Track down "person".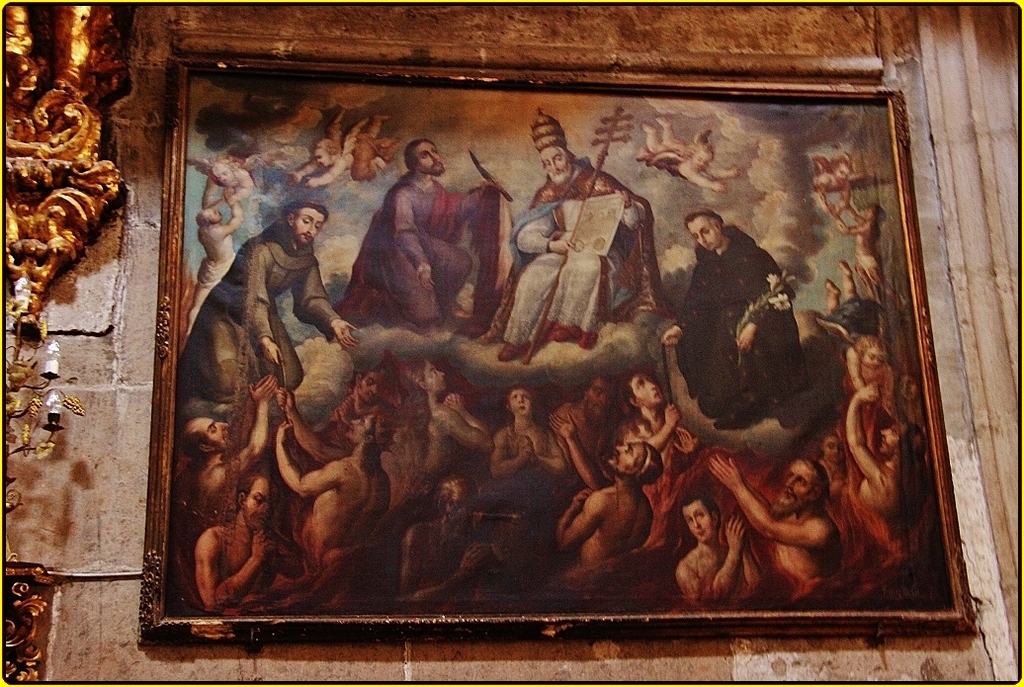
Tracked to {"left": 834, "top": 192, "right": 887, "bottom": 303}.
